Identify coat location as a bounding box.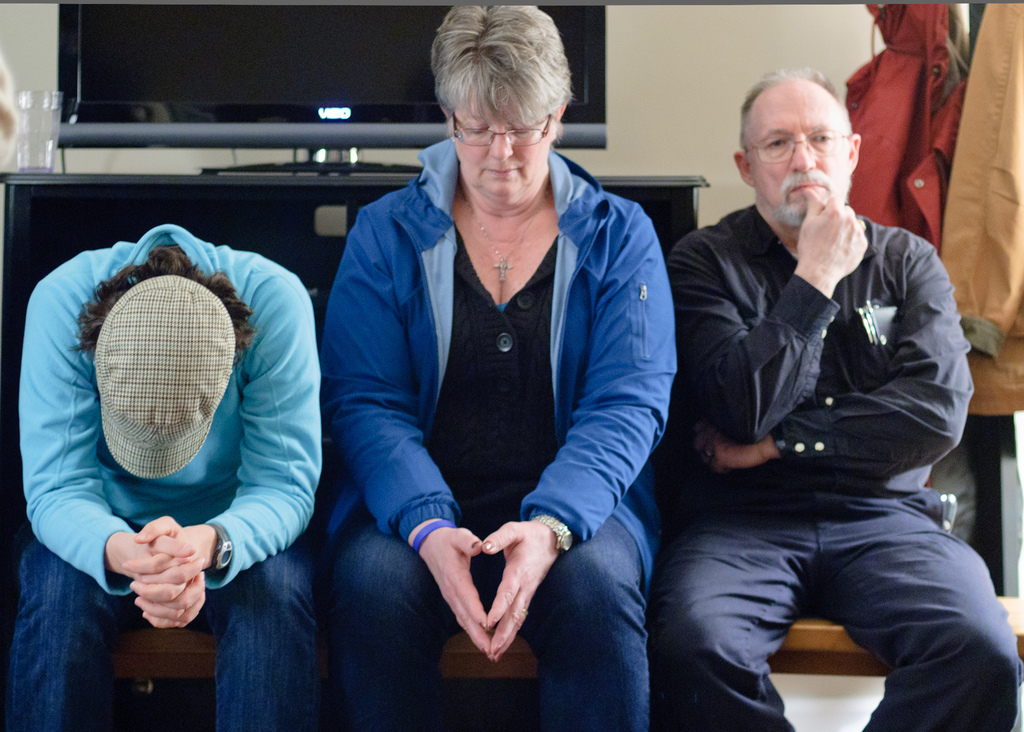
bbox=(842, 0, 960, 253).
